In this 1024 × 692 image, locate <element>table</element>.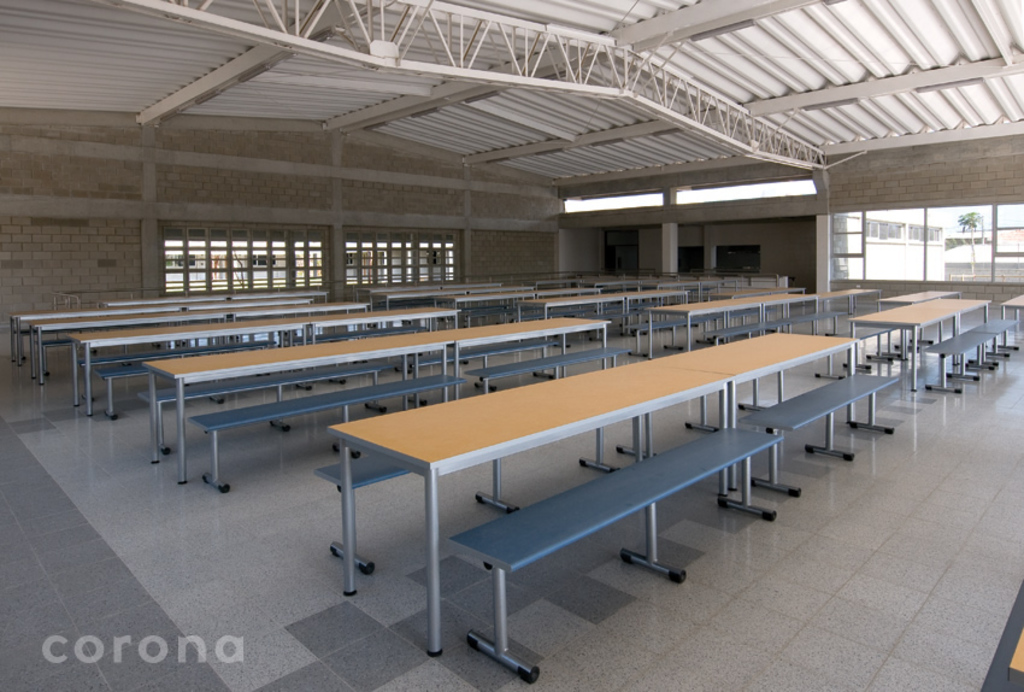
Bounding box: {"x1": 1000, "y1": 298, "x2": 1023, "y2": 350}.
